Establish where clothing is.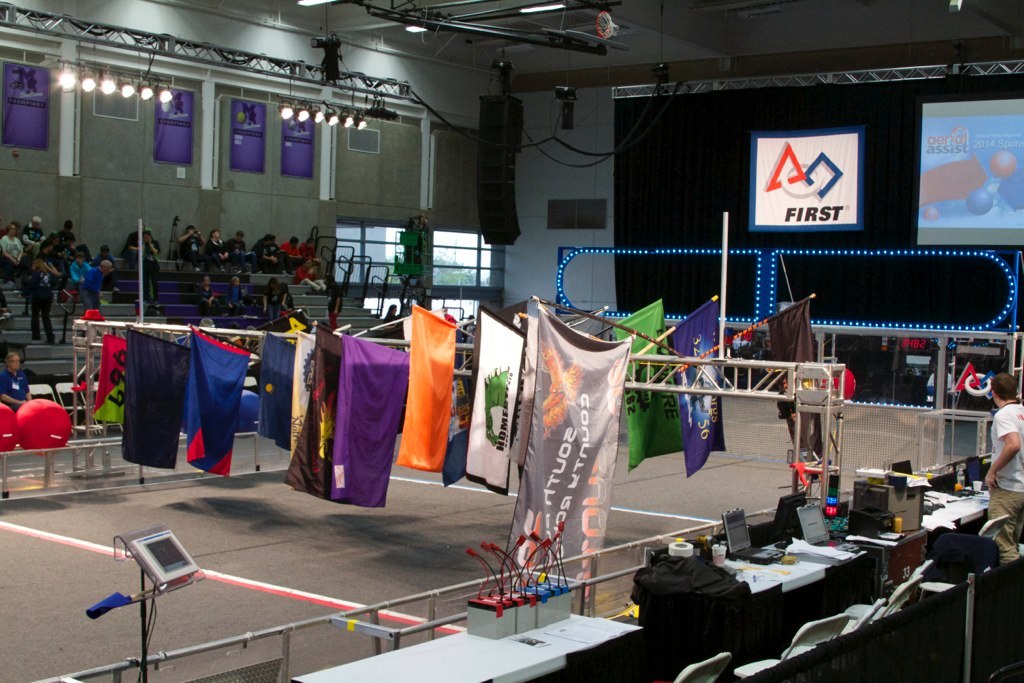
Established at box=[142, 242, 162, 284].
